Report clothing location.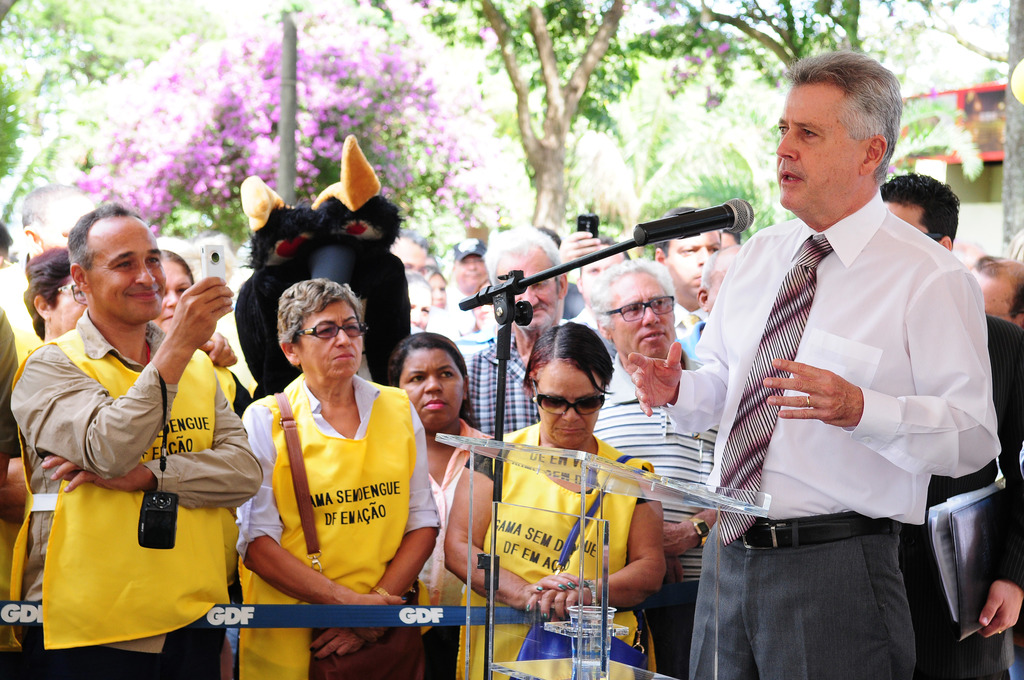
Report: [234,370,440,679].
